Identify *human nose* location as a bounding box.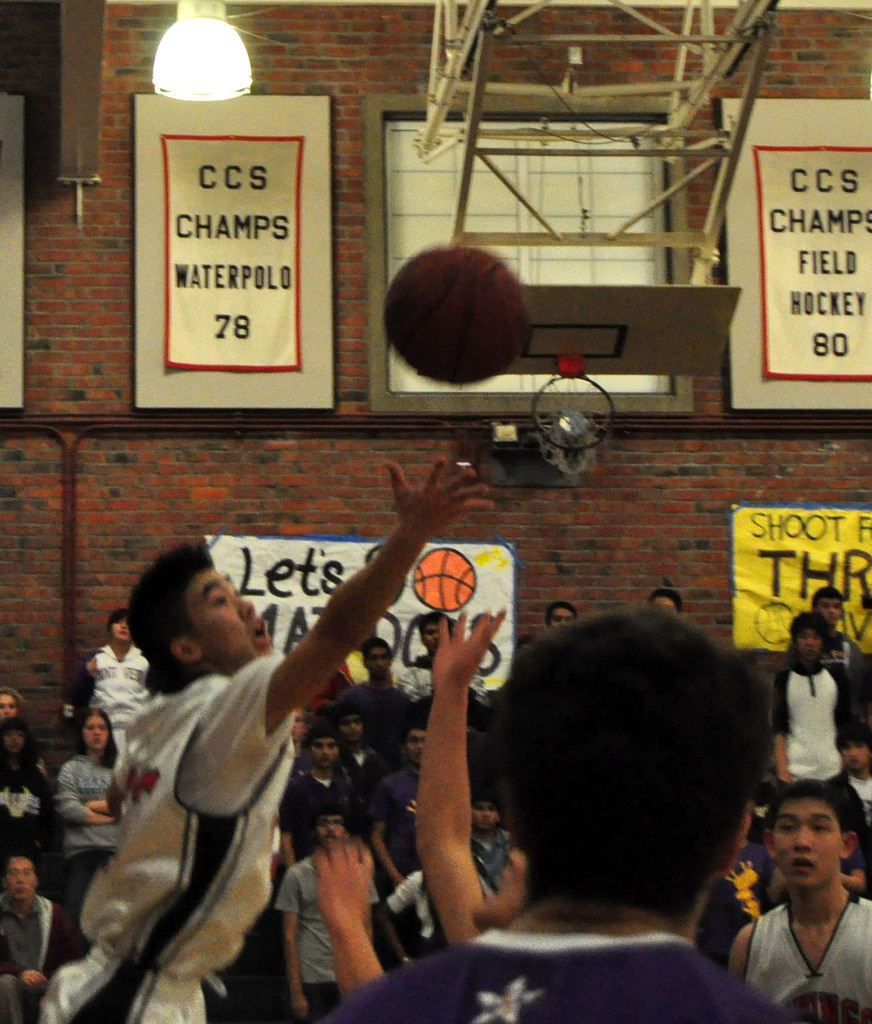
[794, 829, 811, 853].
